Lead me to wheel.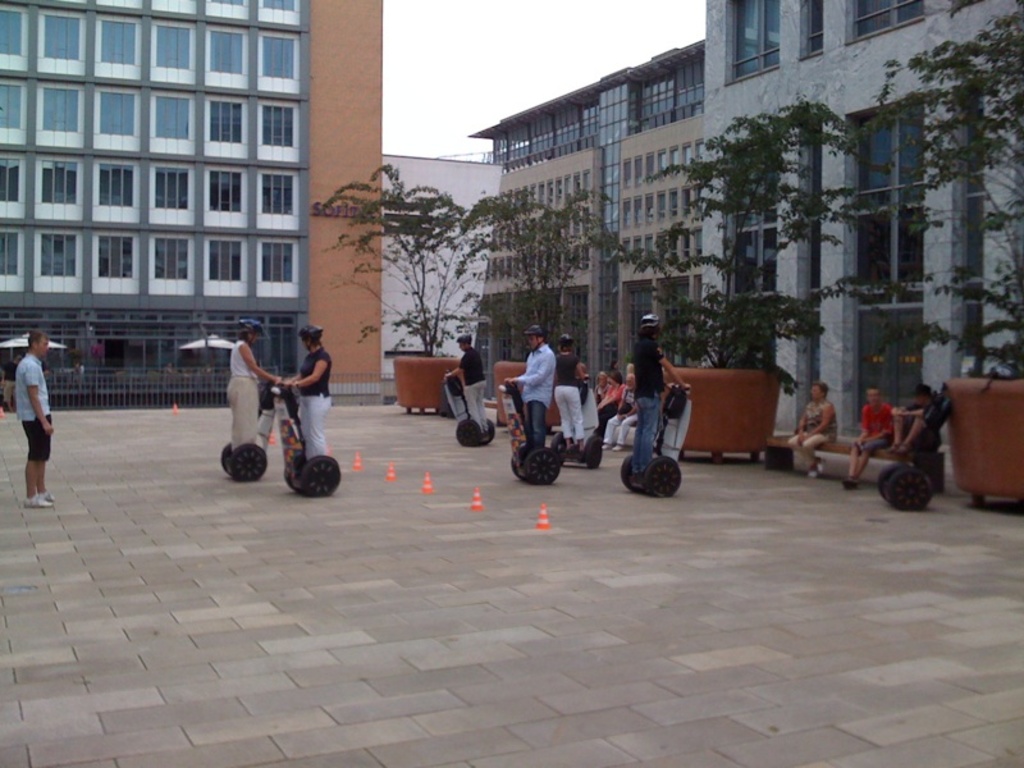
Lead to x1=453, y1=413, x2=475, y2=443.
